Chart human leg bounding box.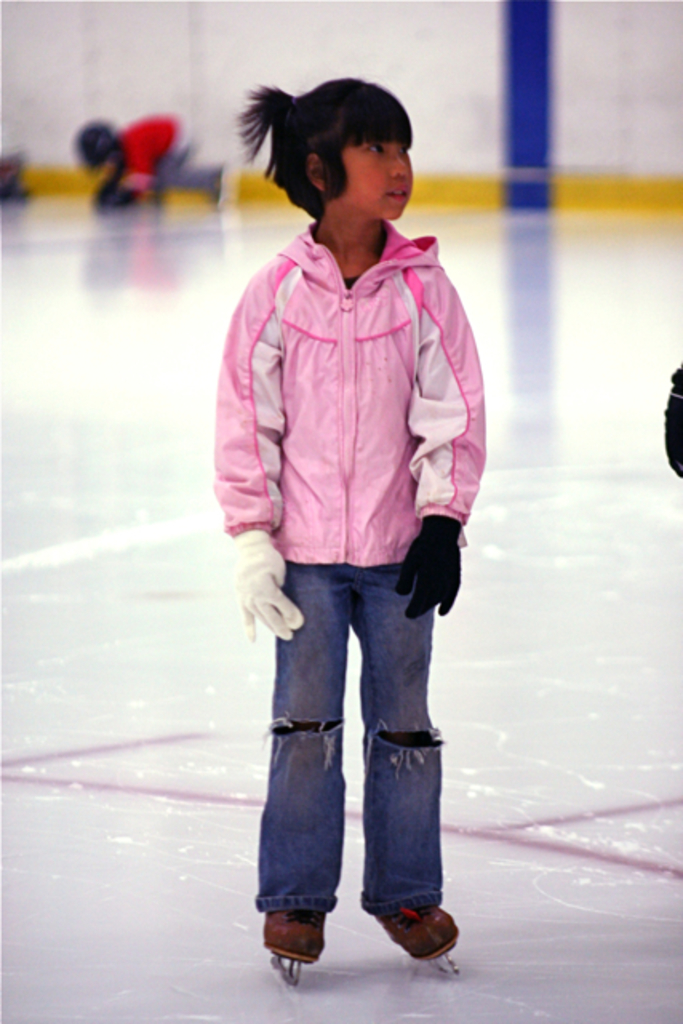
Charted: pyautogui.locateOnScreen(253, 558, 344, 962).
